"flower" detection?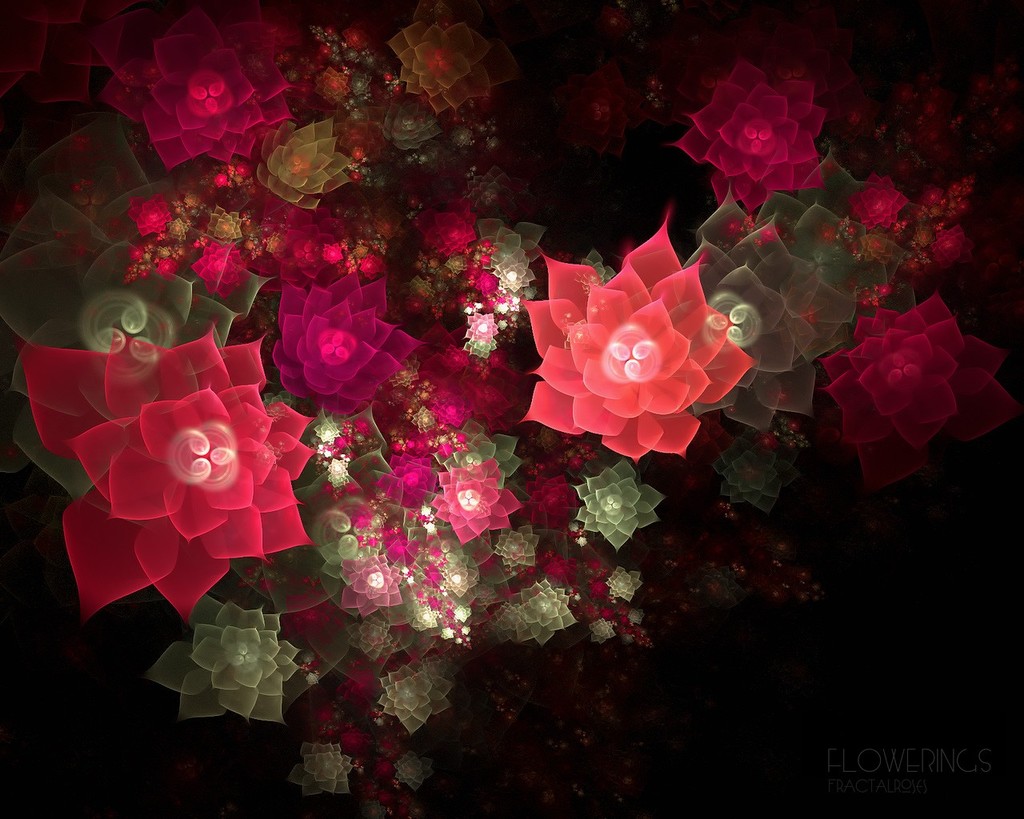
rect(854, 175, 910, 234)
